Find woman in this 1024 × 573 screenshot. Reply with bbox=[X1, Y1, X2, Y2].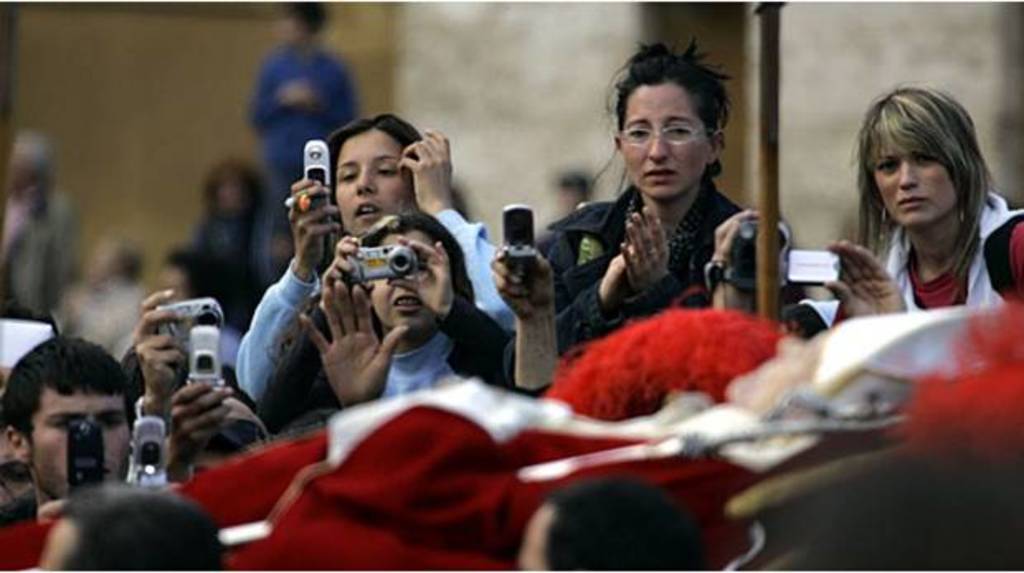
bbox=[231, 112, 515, 418].
